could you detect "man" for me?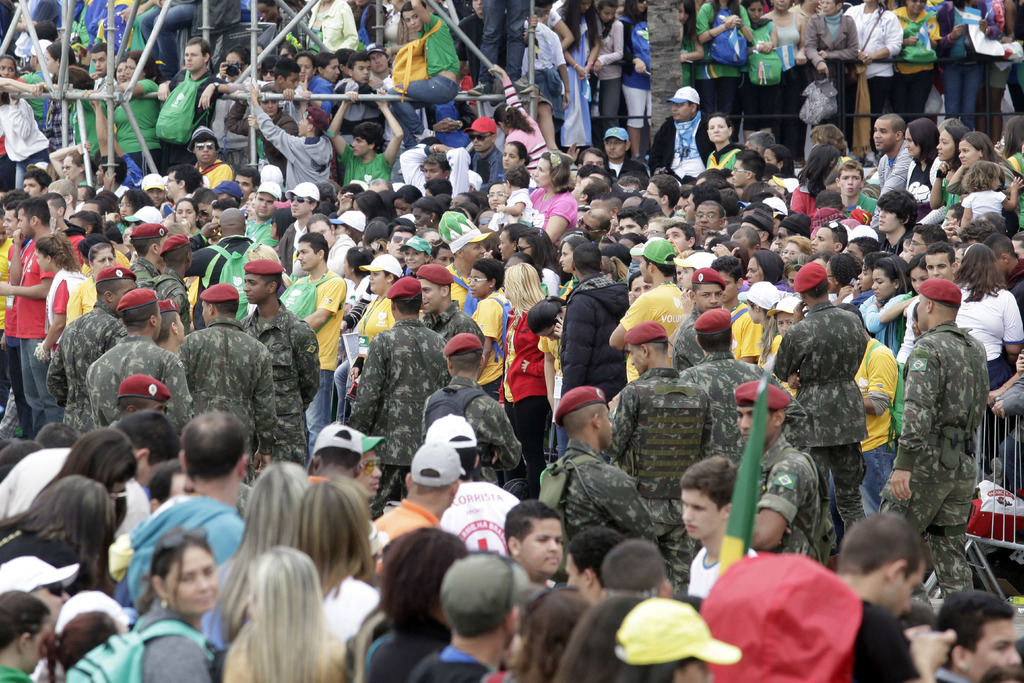
Detection result: locate(92, 153, 130, 195).
